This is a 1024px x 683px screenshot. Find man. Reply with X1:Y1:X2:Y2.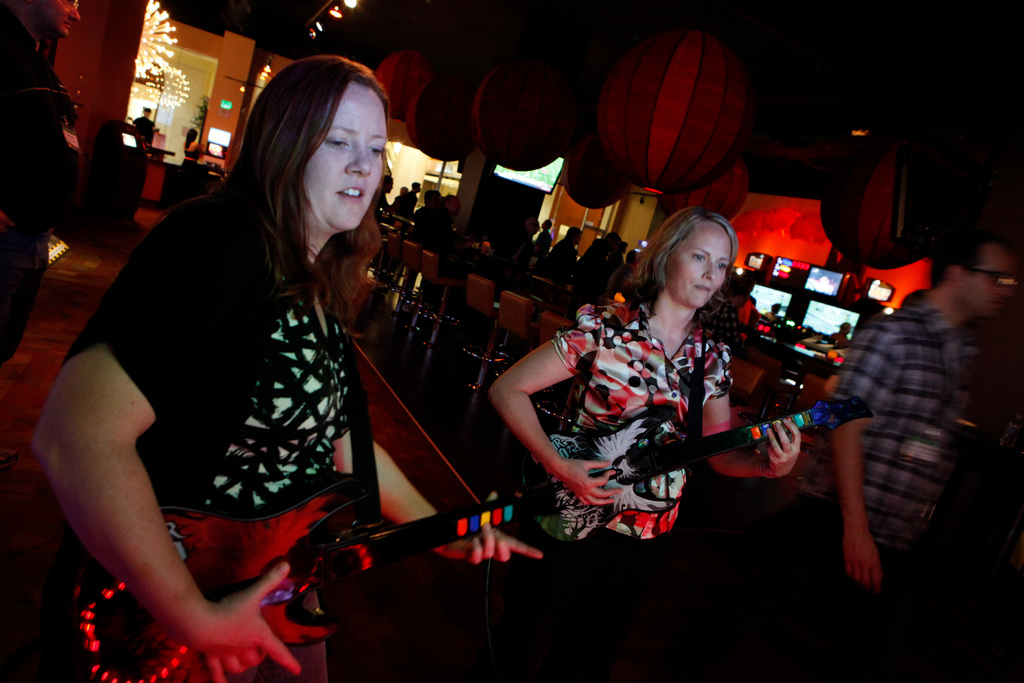
568:230:620:322.
